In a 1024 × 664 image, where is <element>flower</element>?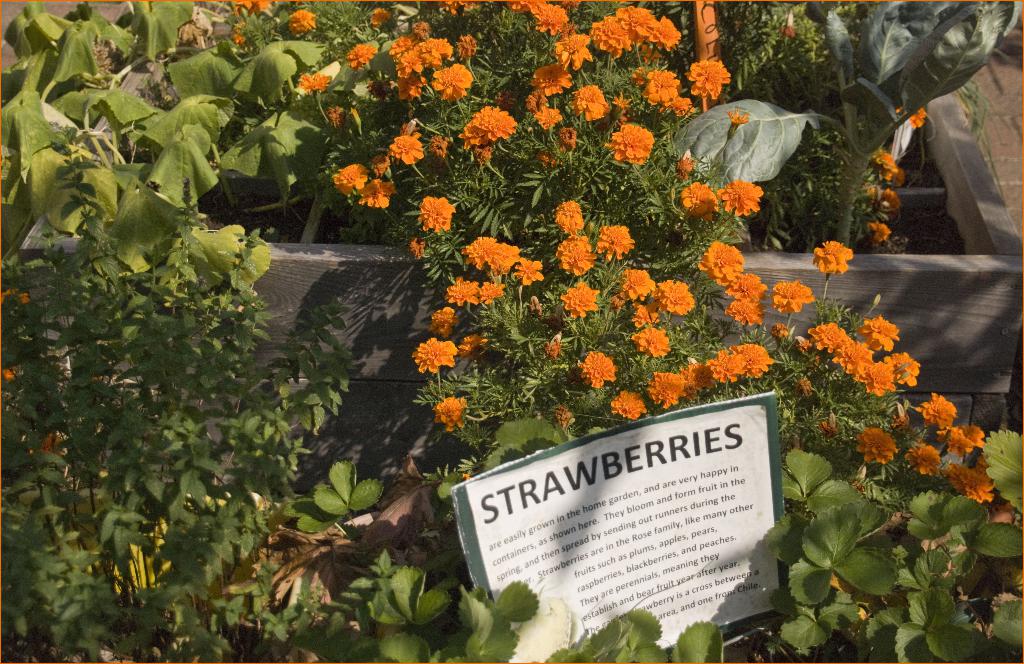
bbox=(916, 394, 957, 428).
